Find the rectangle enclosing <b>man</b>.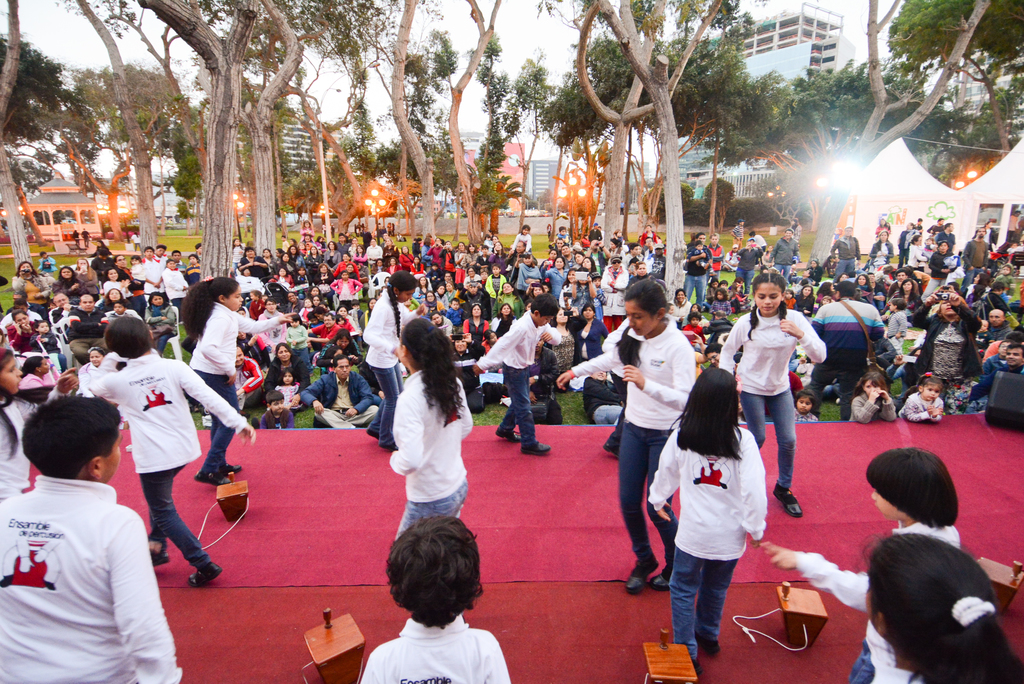
{"left": 806, "top": 279, "right": 888, "bottom": 421}.
